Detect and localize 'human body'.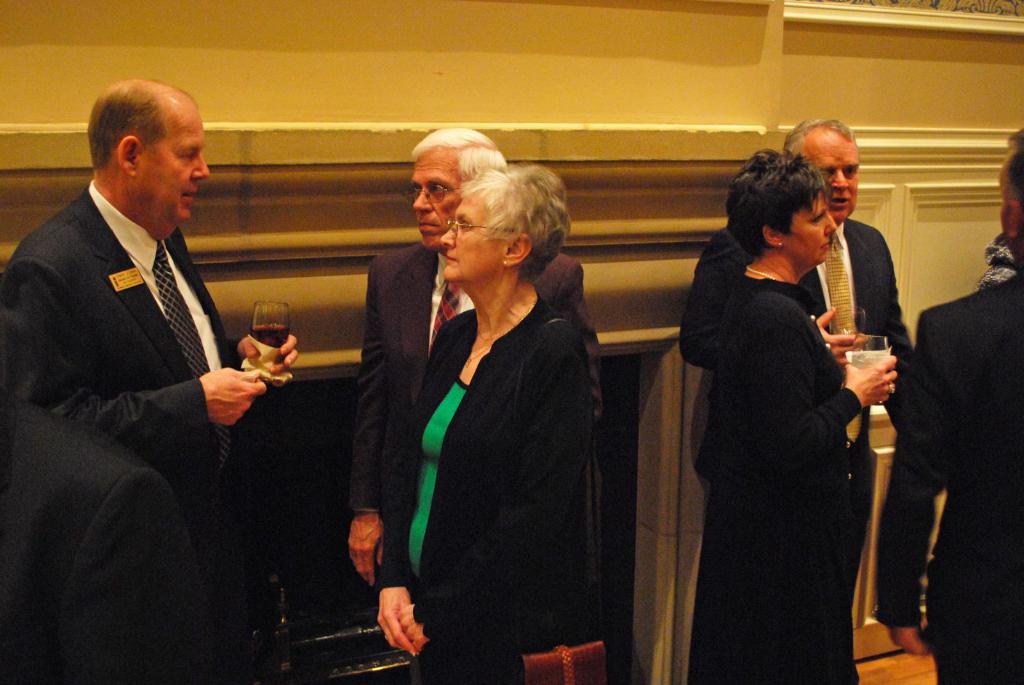
Localized at <box>5,71,294,684</box>.
